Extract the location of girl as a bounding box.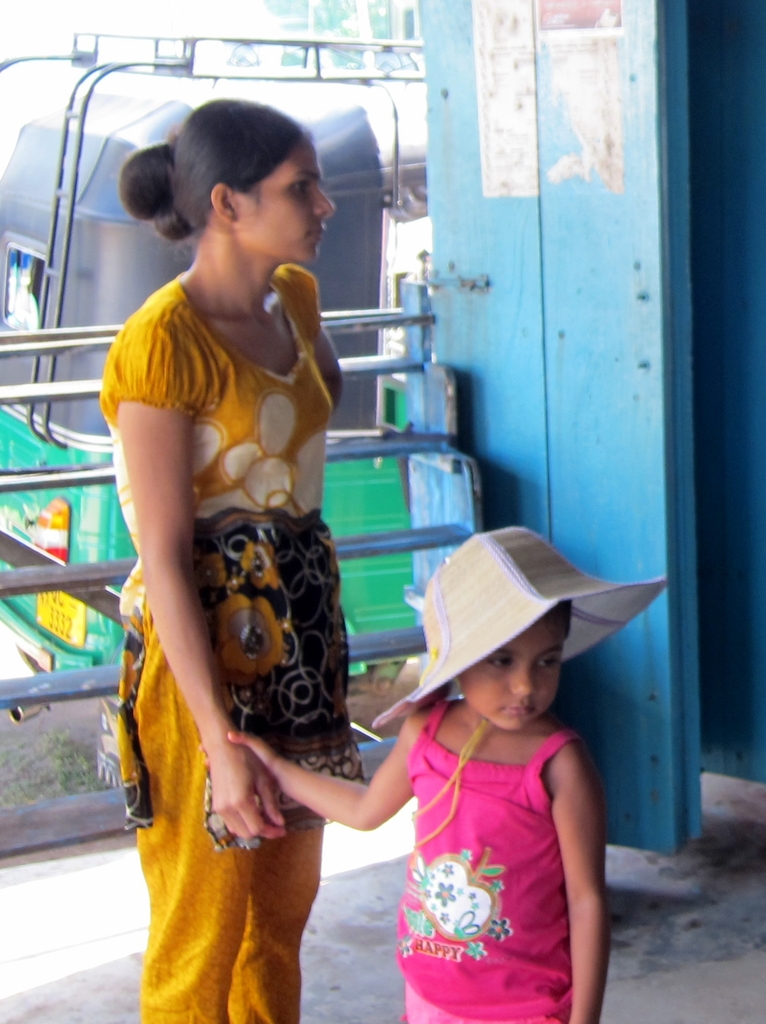
(x1=205, y1=526, x2=672, y2=1023).
